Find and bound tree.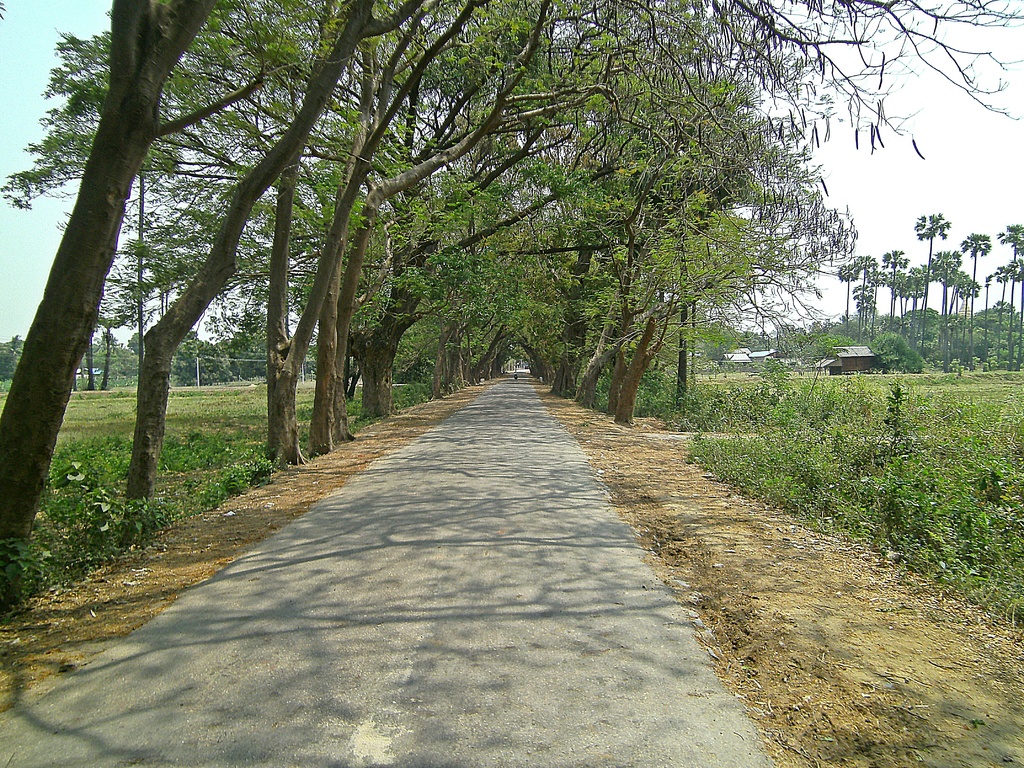
Bound: crop(957, 232, 993, 368).
